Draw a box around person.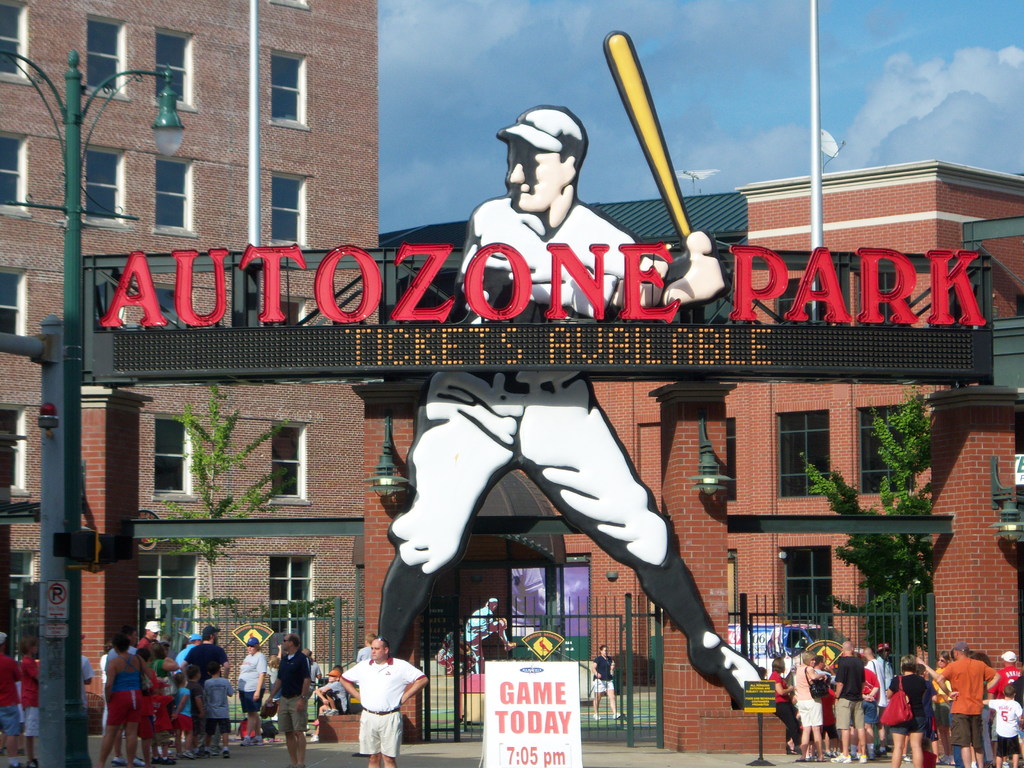
(left=934, top=648, right=1000, bottom=767).
